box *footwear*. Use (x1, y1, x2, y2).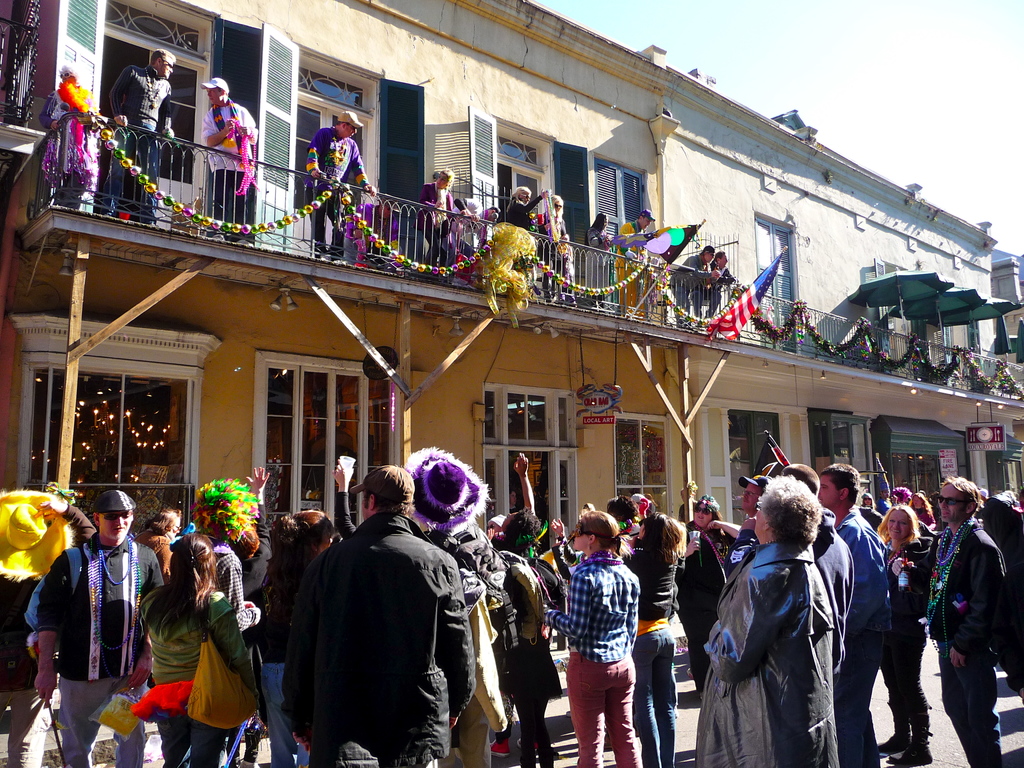
(491, 735, 509, 760).
